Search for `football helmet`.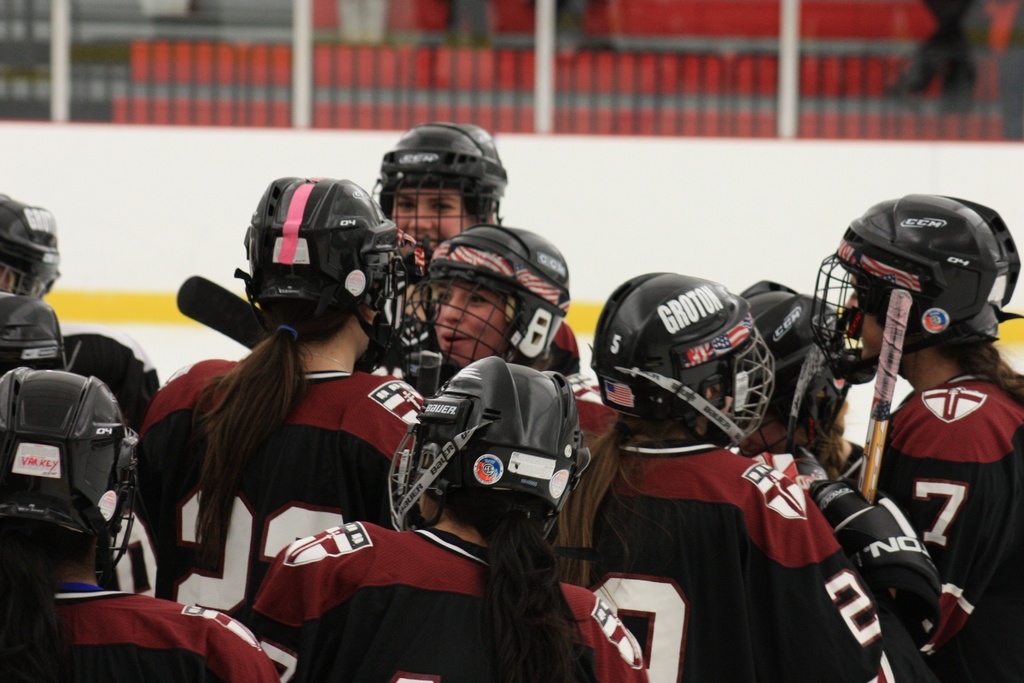
Found at bbox(743, 281, 872, 434).
